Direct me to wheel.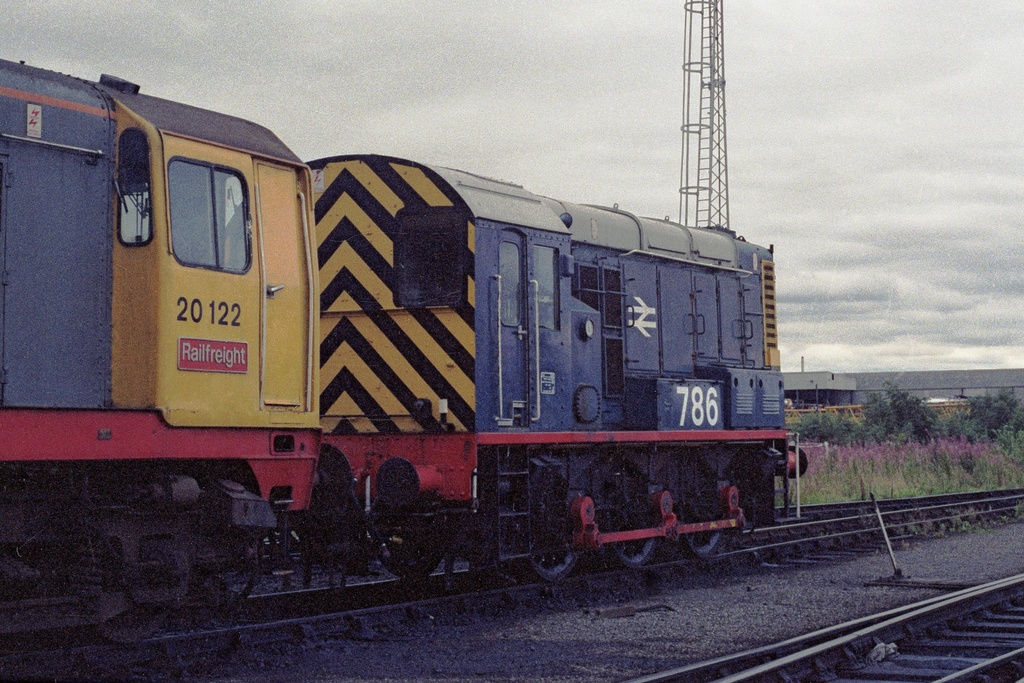
Direction: (x1=611, y1=537, x2=653, y2=564).
